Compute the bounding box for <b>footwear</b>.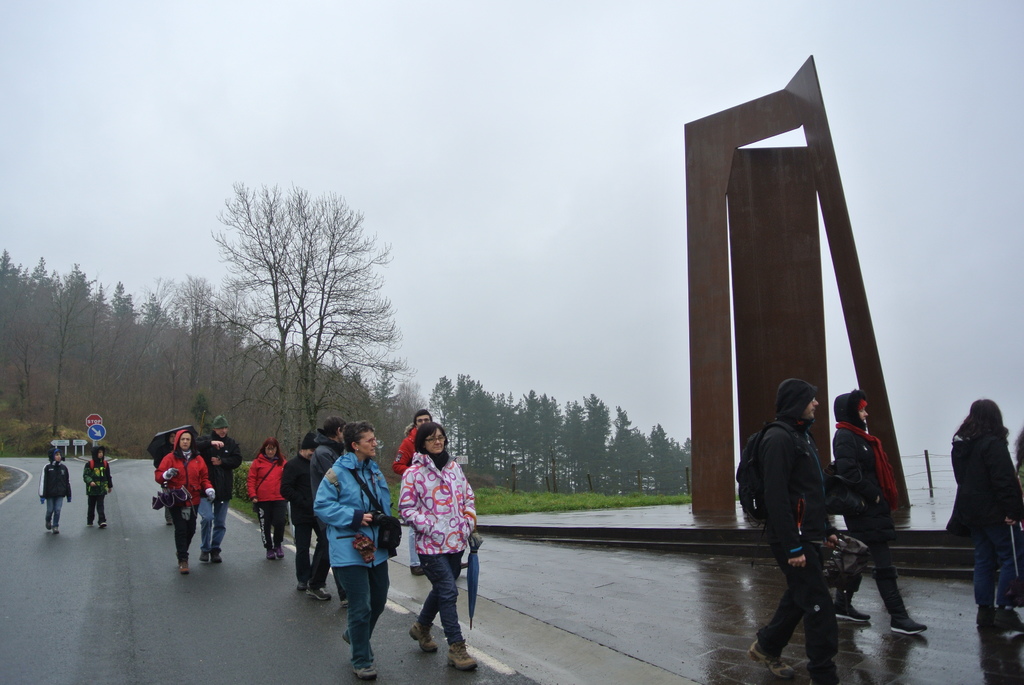
left=177, top=560, right=190, bottom=573.
